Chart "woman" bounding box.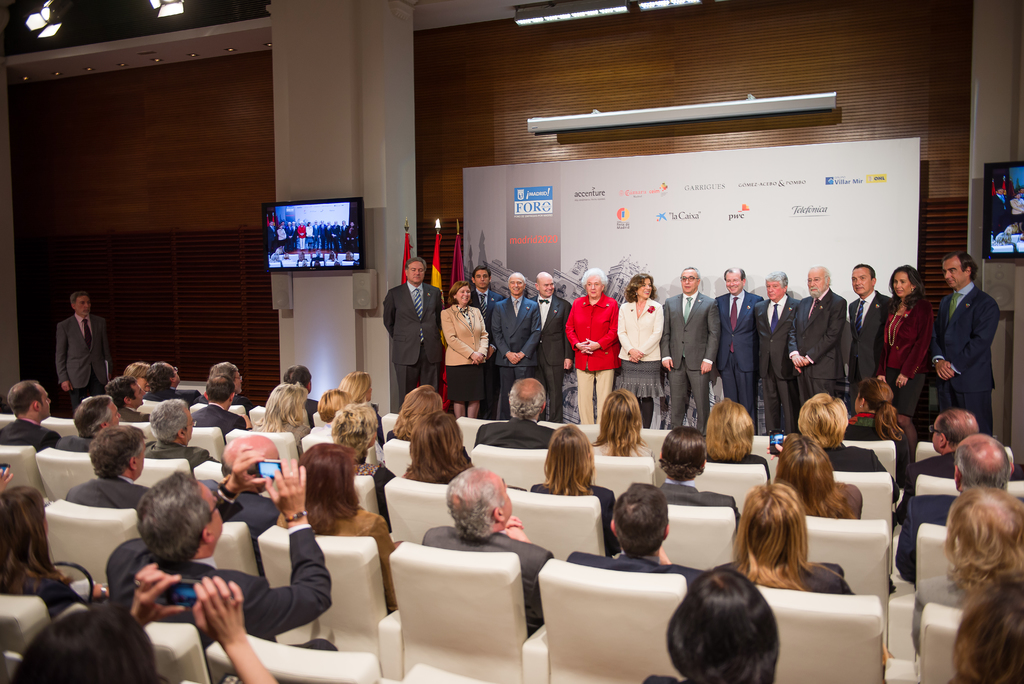
Charted: BBox(771, 392, 903, 508).
